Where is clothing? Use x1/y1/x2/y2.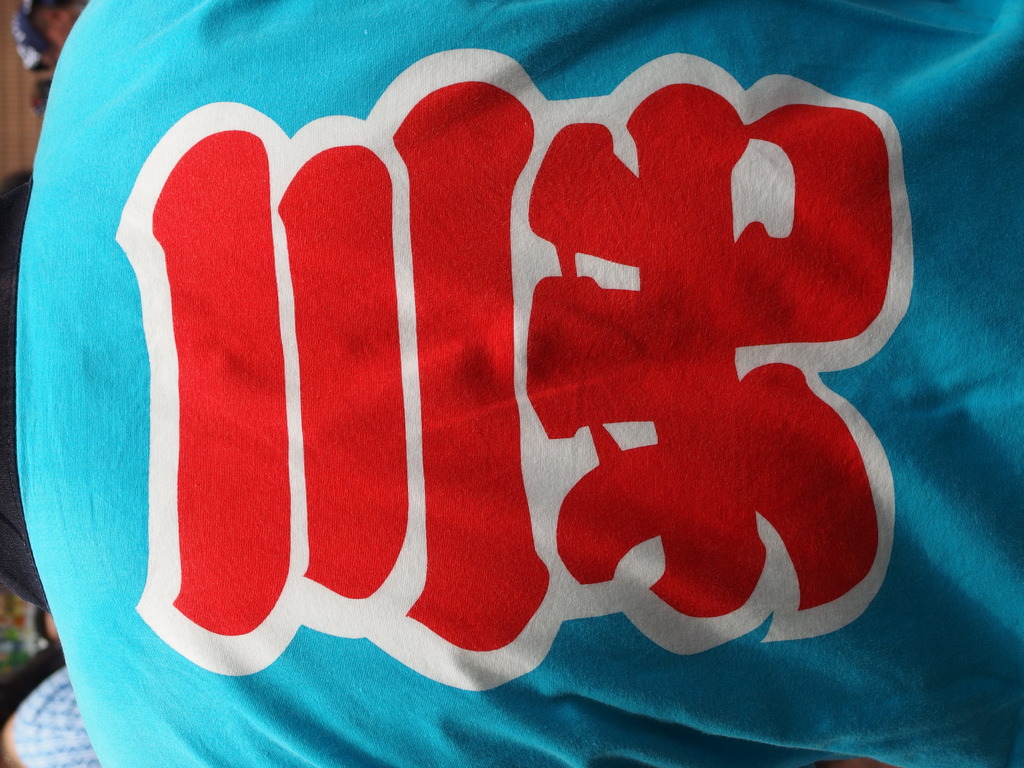
10/669/118/767.
